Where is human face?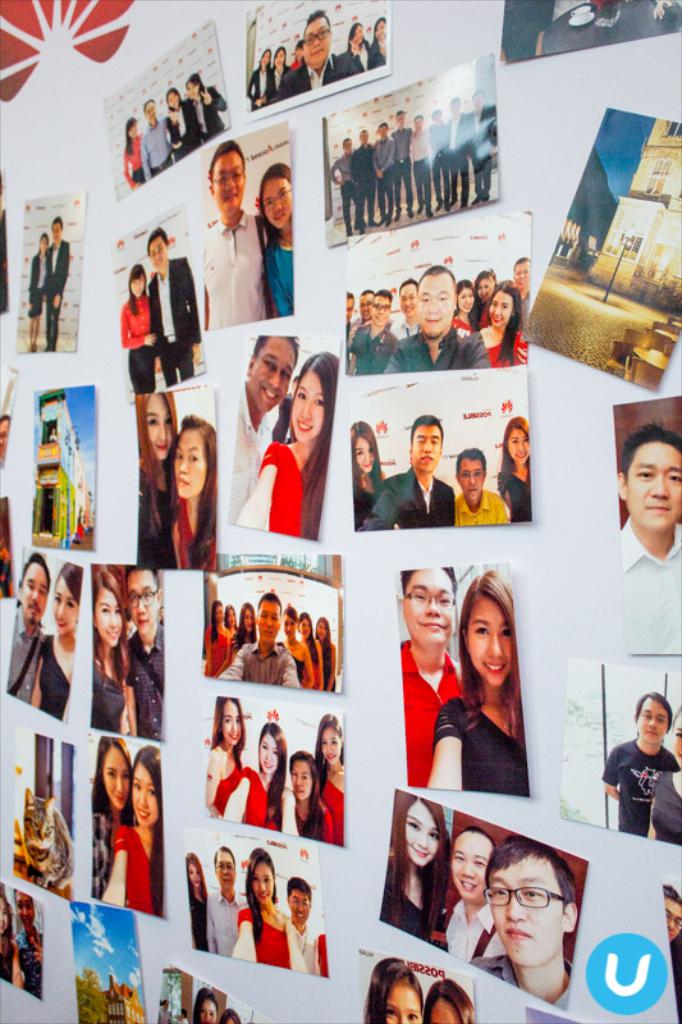
<bbox>458, 284, 473, 308</bbox>.
